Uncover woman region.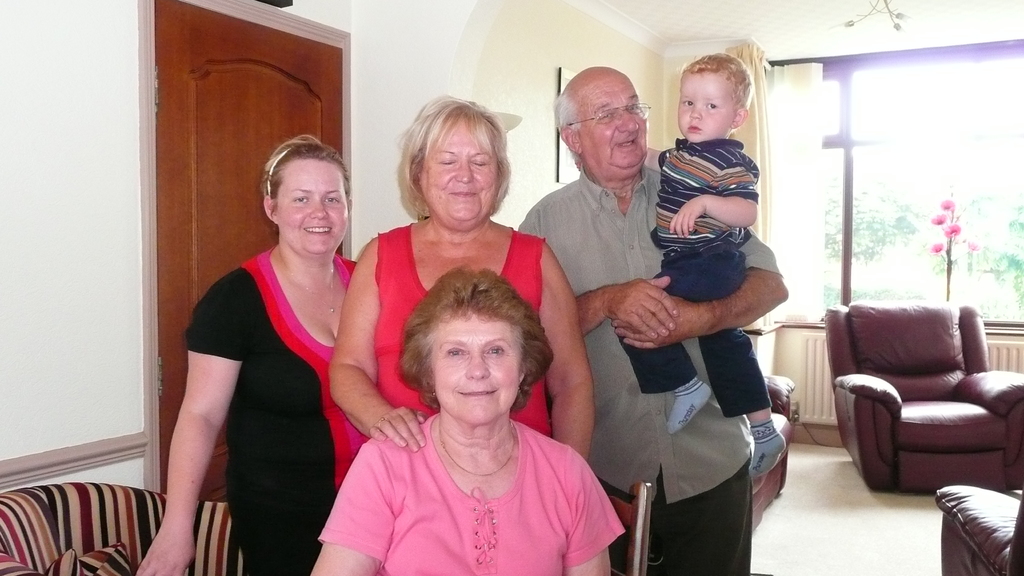
Uncovered: BBox(333, 99, 600, 470).
